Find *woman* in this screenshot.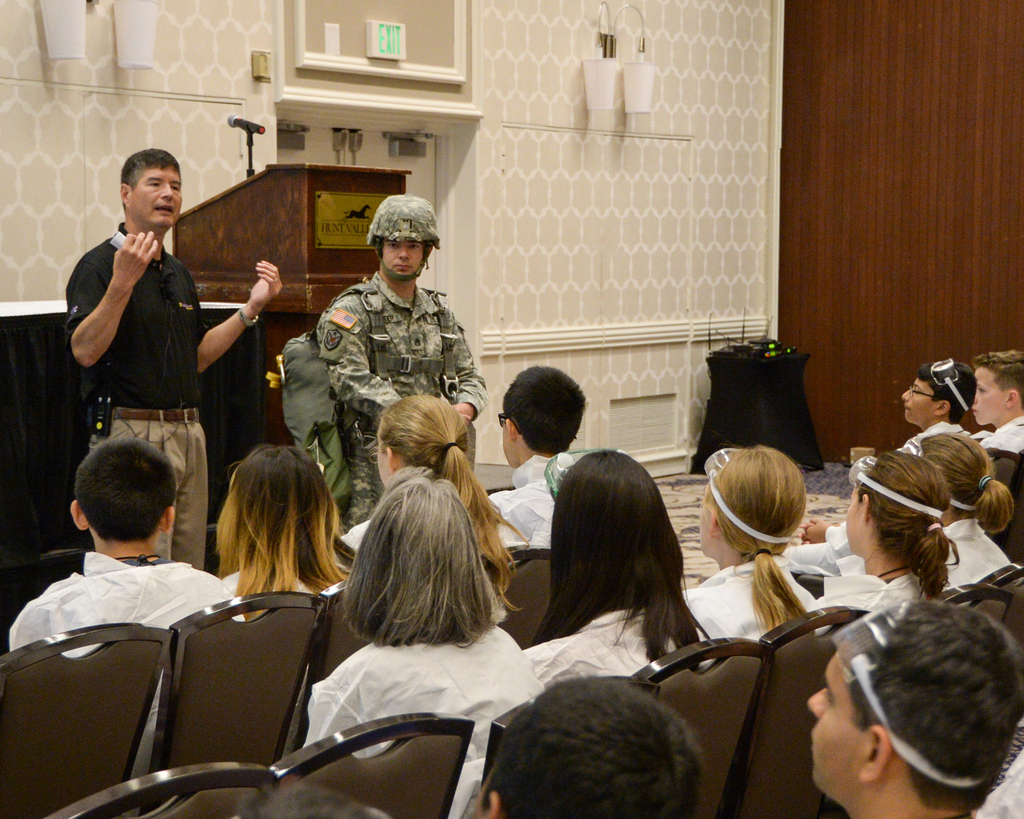
The bounding box for *woman* is 323 393 527 615.
